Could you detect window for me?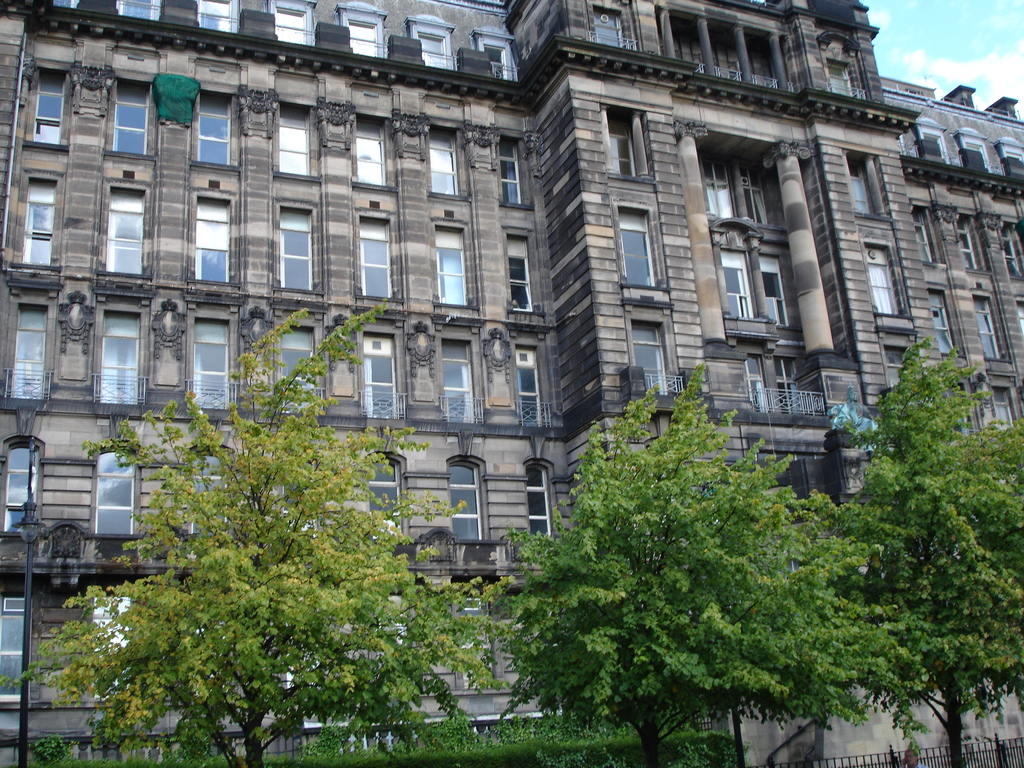
Detection result: 866/244/899/312.
